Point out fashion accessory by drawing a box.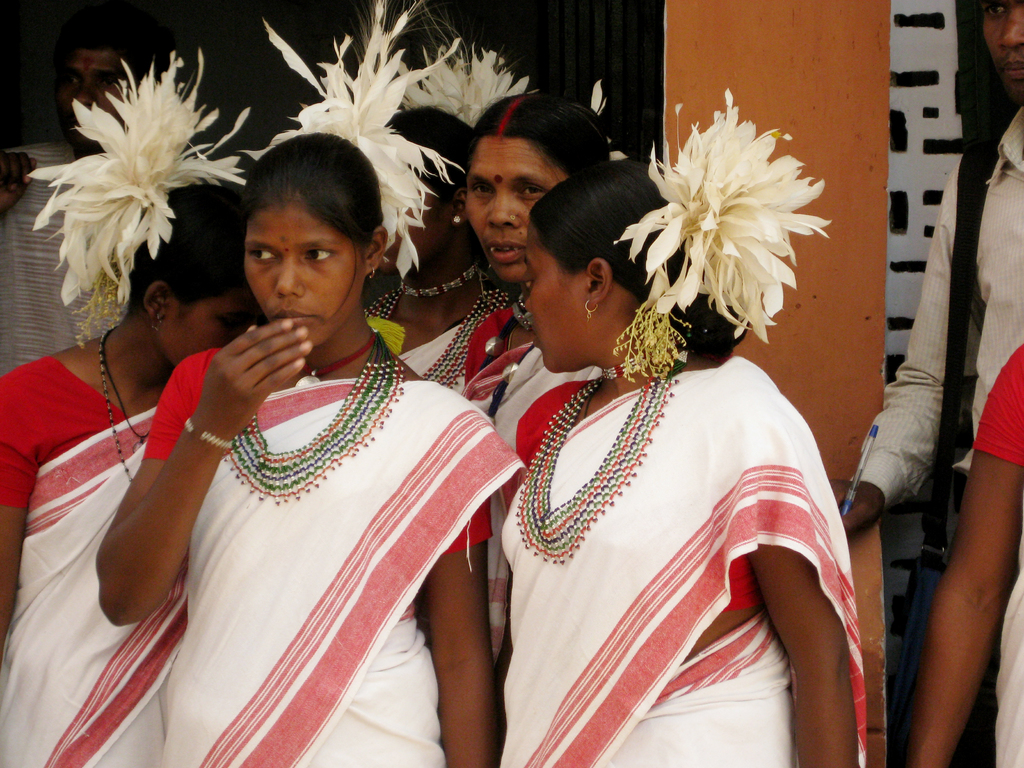
[x1=95, y1=319, x2=156, y2=441].
